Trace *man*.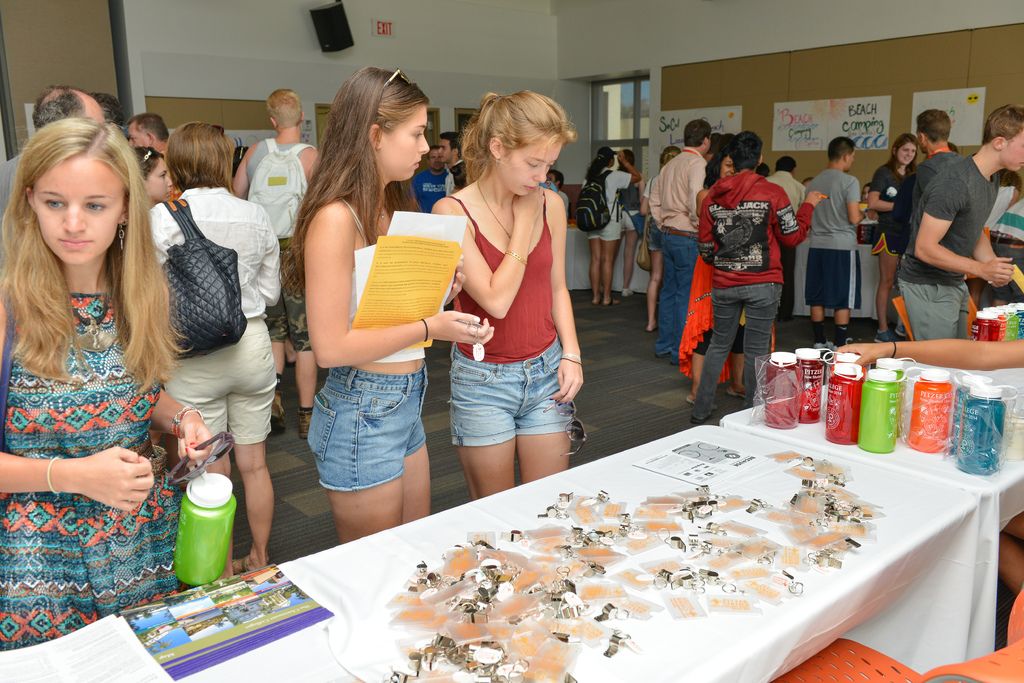
Traced to [909, 109, 966, 228].
